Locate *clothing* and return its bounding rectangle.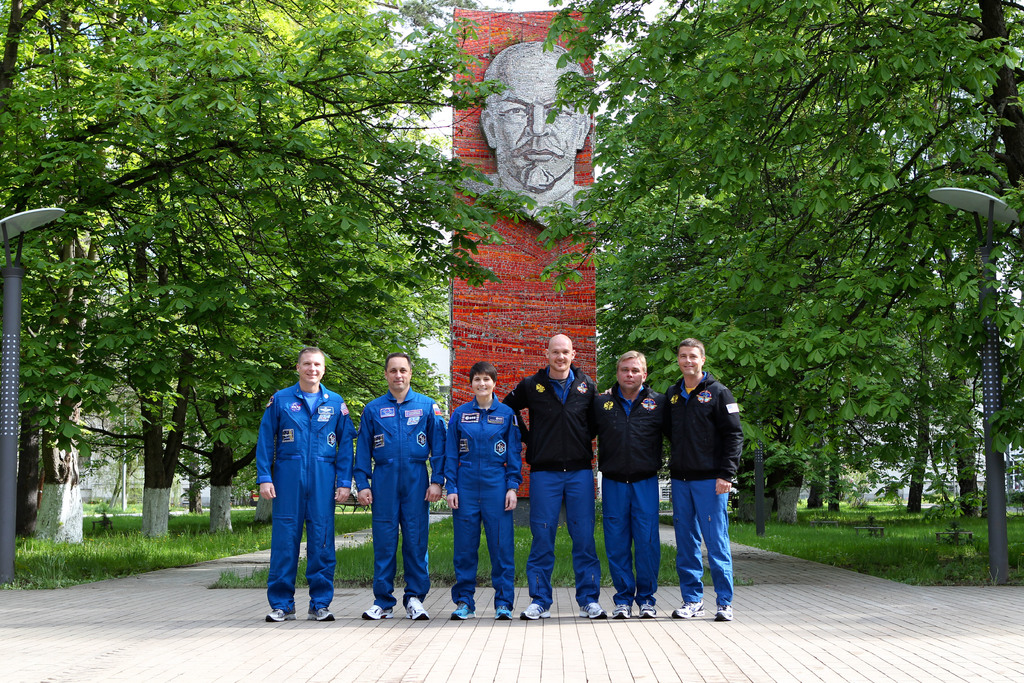
252:363:347:602.
